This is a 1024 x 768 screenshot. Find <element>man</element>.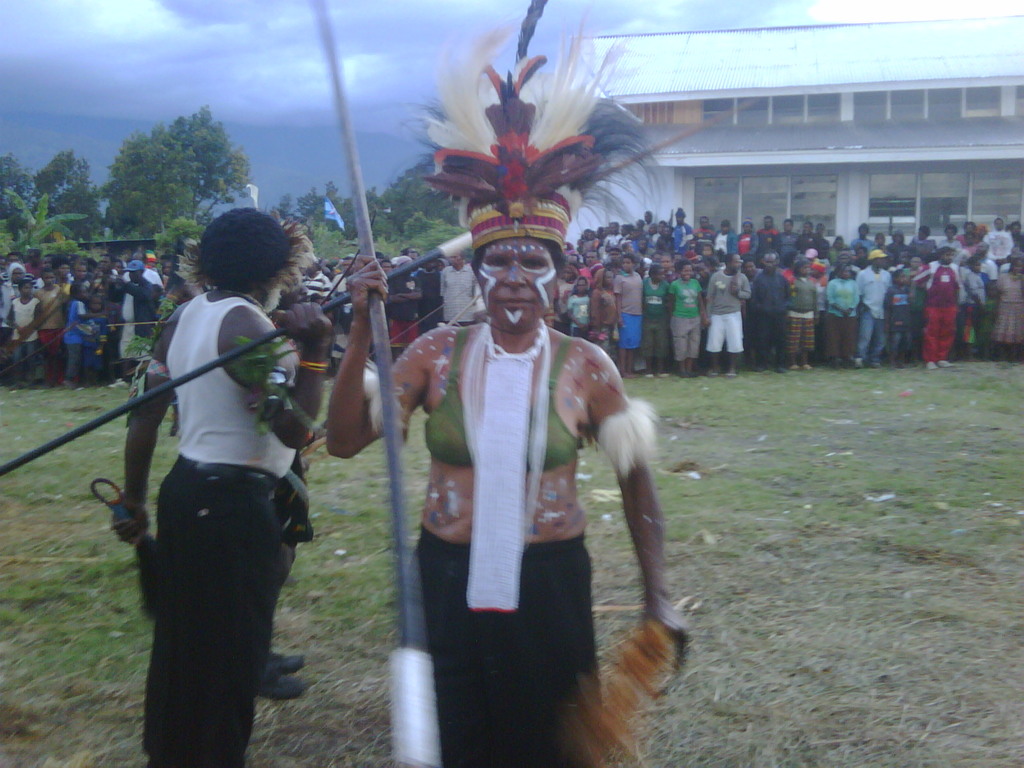
Bounding box: [113, 263, 166, 376].
